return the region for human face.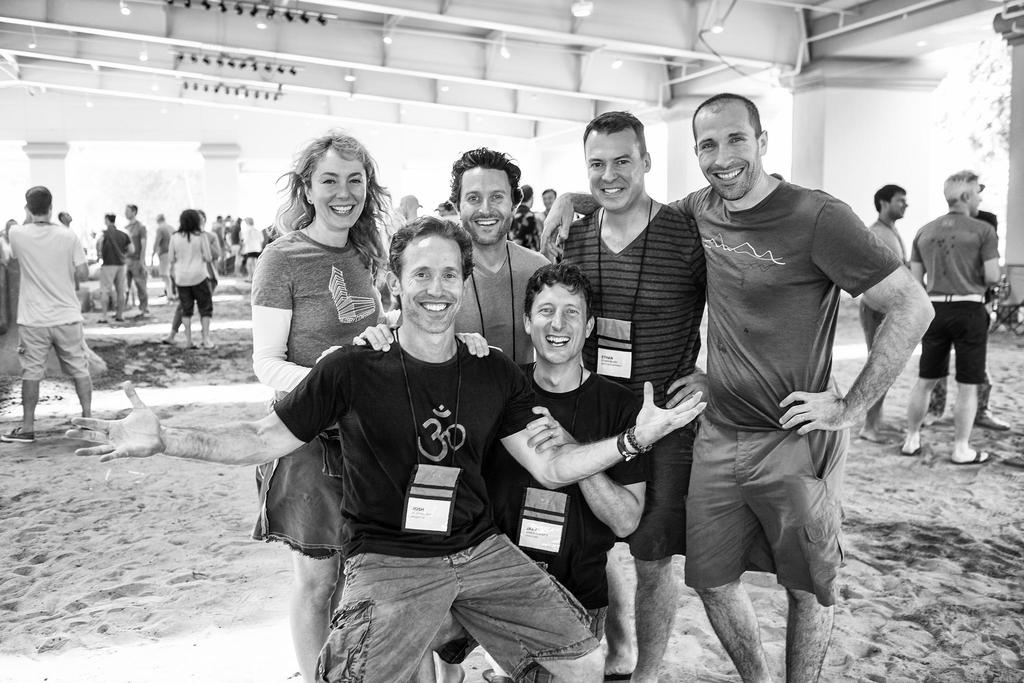
[x1=308, y1=163, x2=371, y2=229].
